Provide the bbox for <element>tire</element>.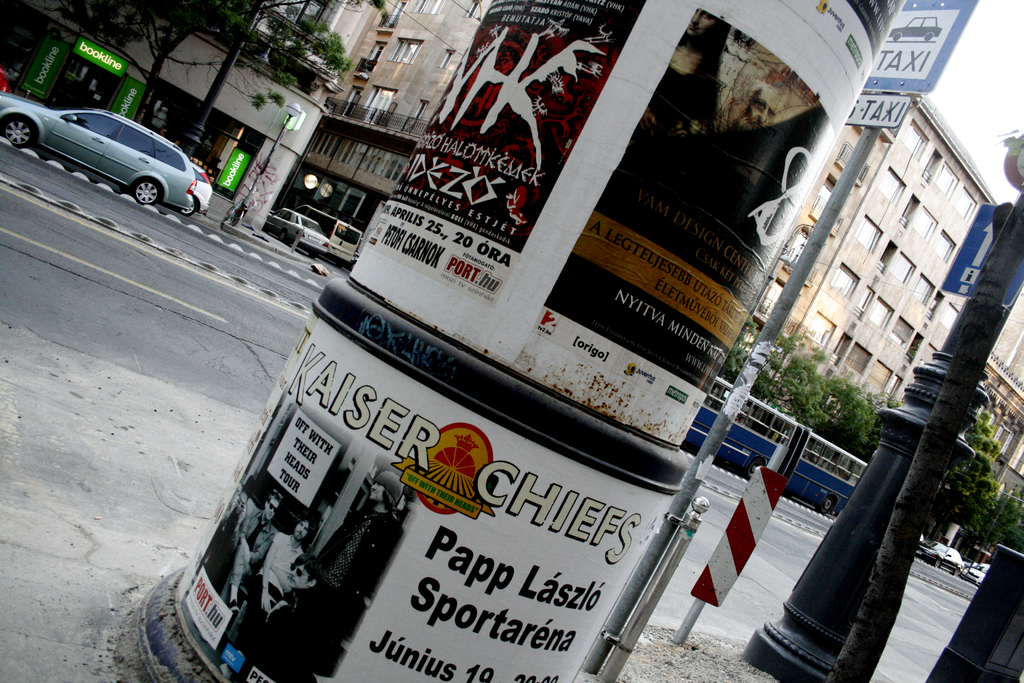
822 496 838 514.
